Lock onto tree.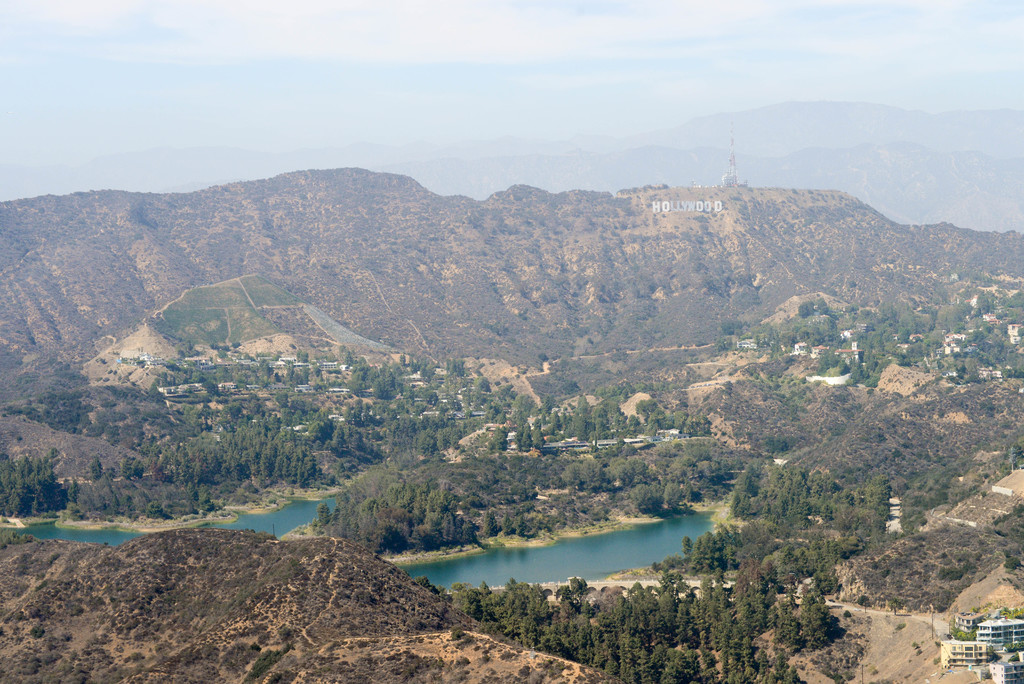
Locked: bbox=[809, 603, 836, 646].
